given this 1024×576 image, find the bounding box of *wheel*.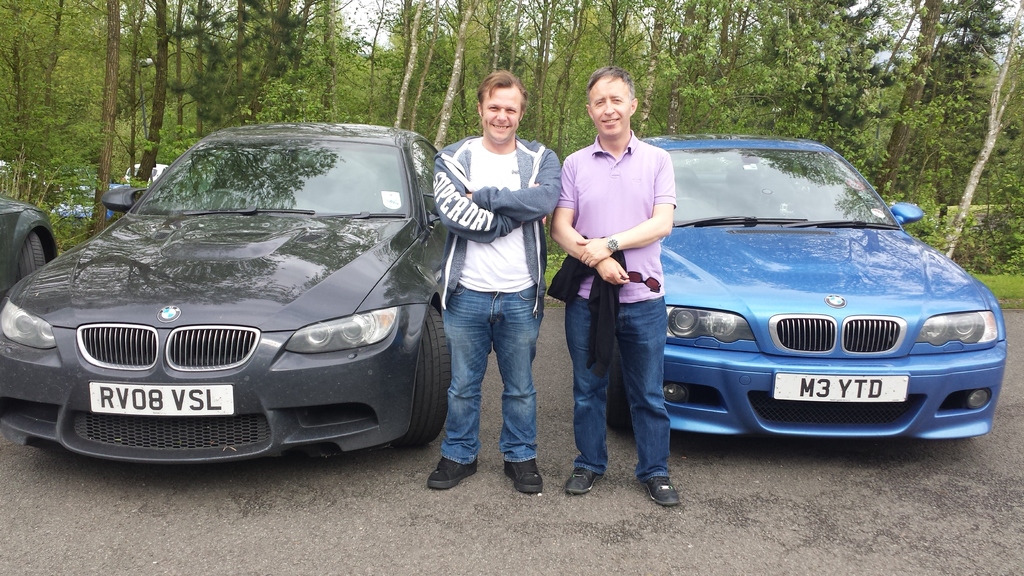
region(386, 305, 453, 451).
